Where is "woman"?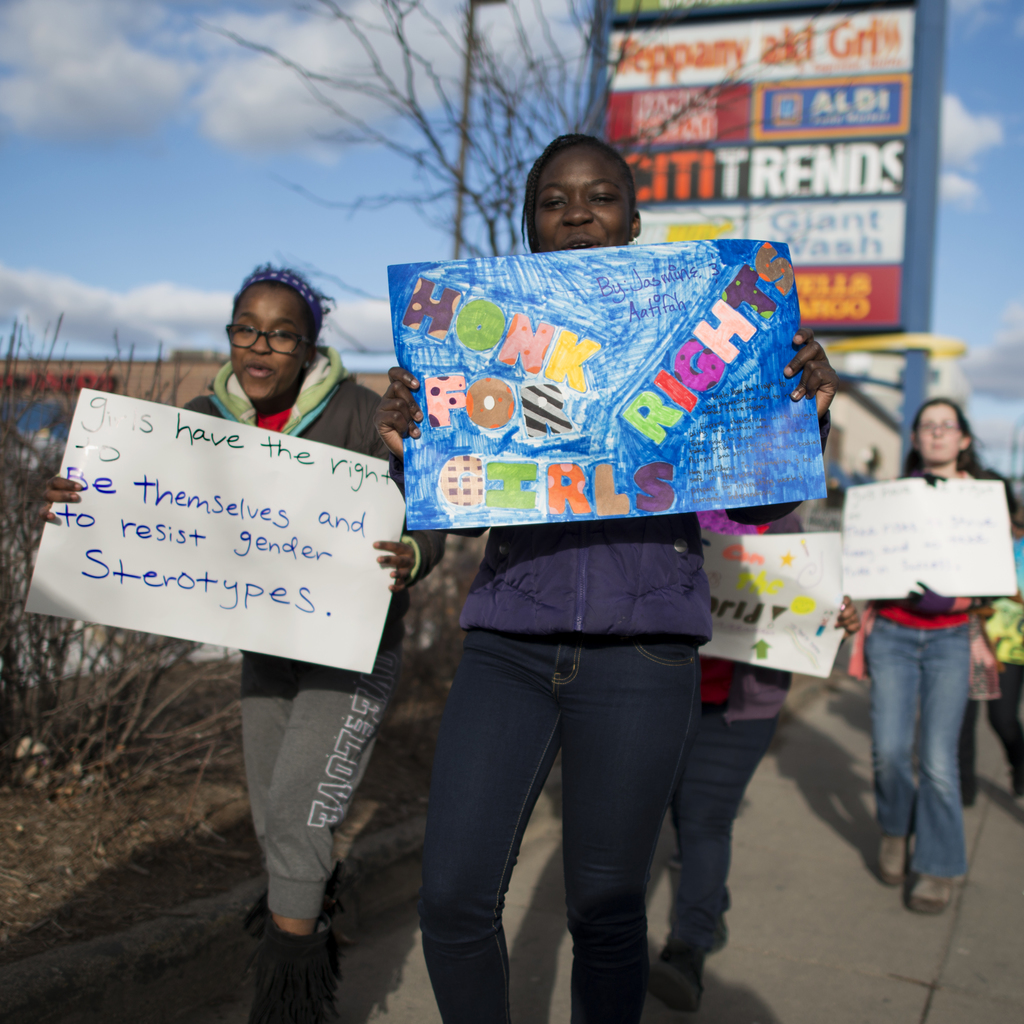
[863, 398, 1009, 920].
